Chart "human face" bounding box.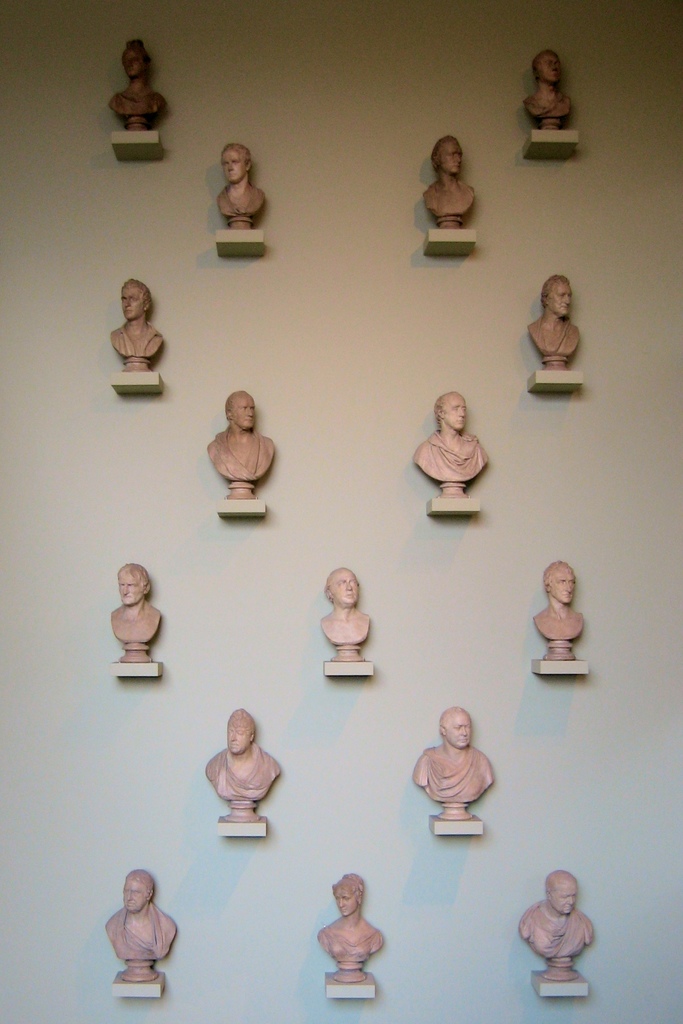
Charted: bbox=(124, 53, 143, 83).
